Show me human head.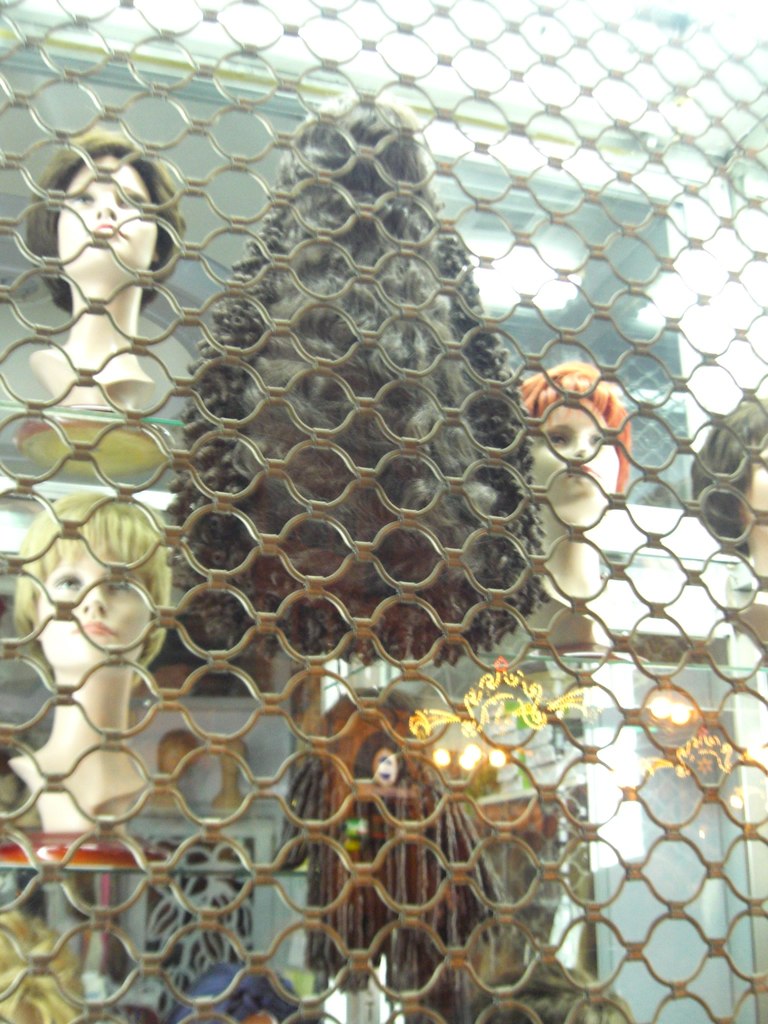
human head is here: [left=520, top=356, right=632, bottom=532].
